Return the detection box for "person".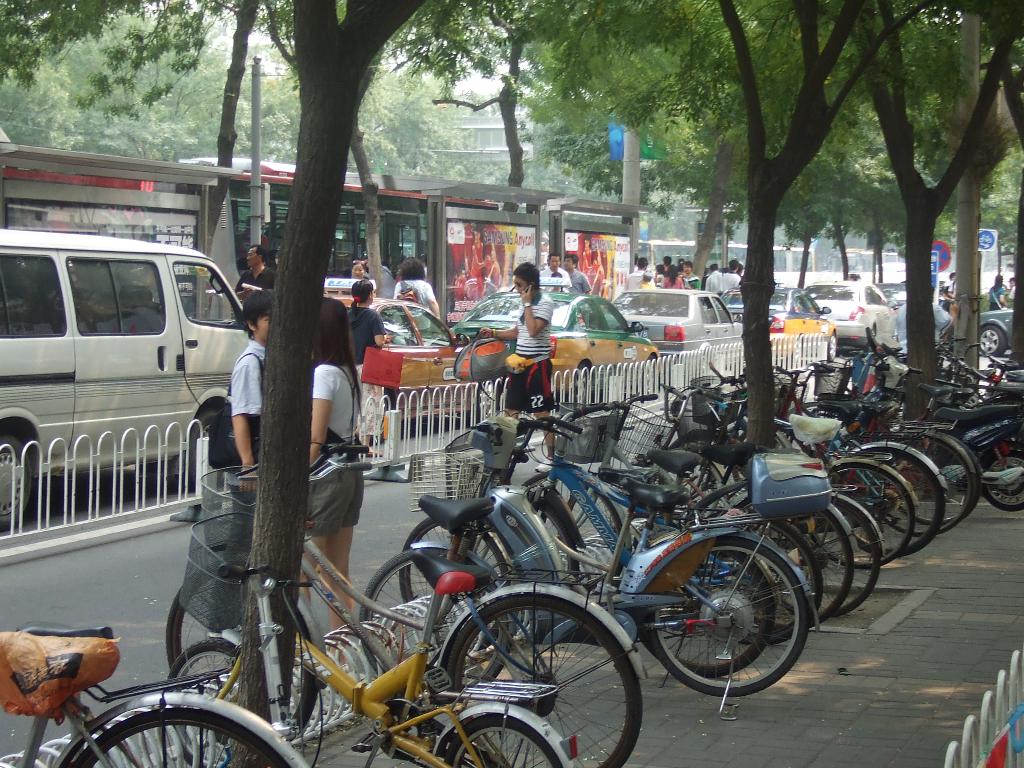
box(395, 257, 438, 318).
